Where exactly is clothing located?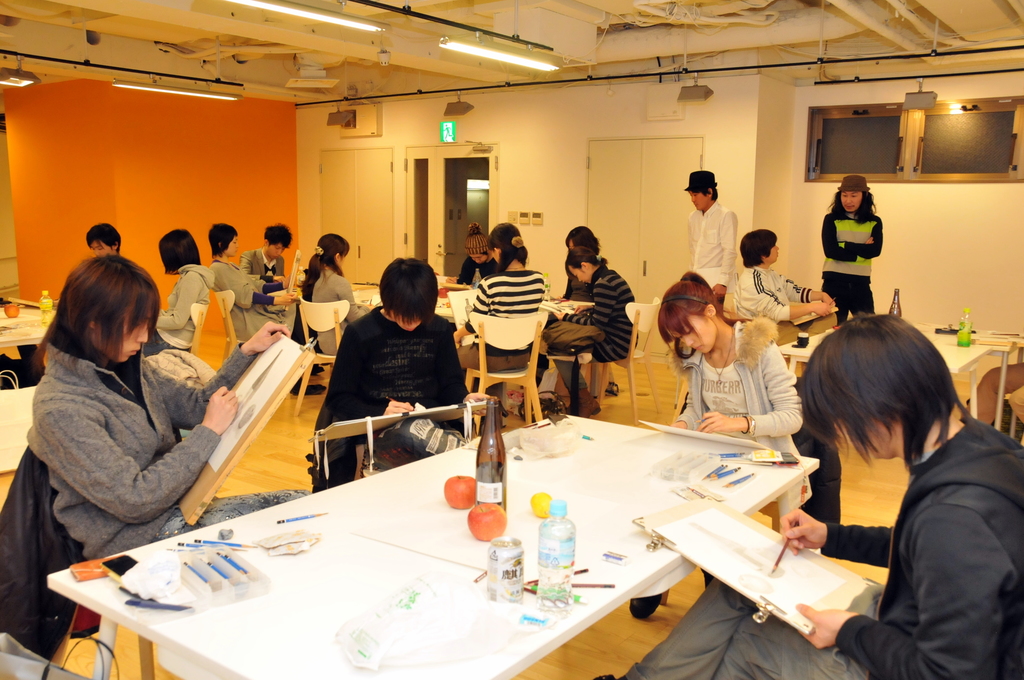
Its bounding box is bbox=(210, 267, 294, 334).
